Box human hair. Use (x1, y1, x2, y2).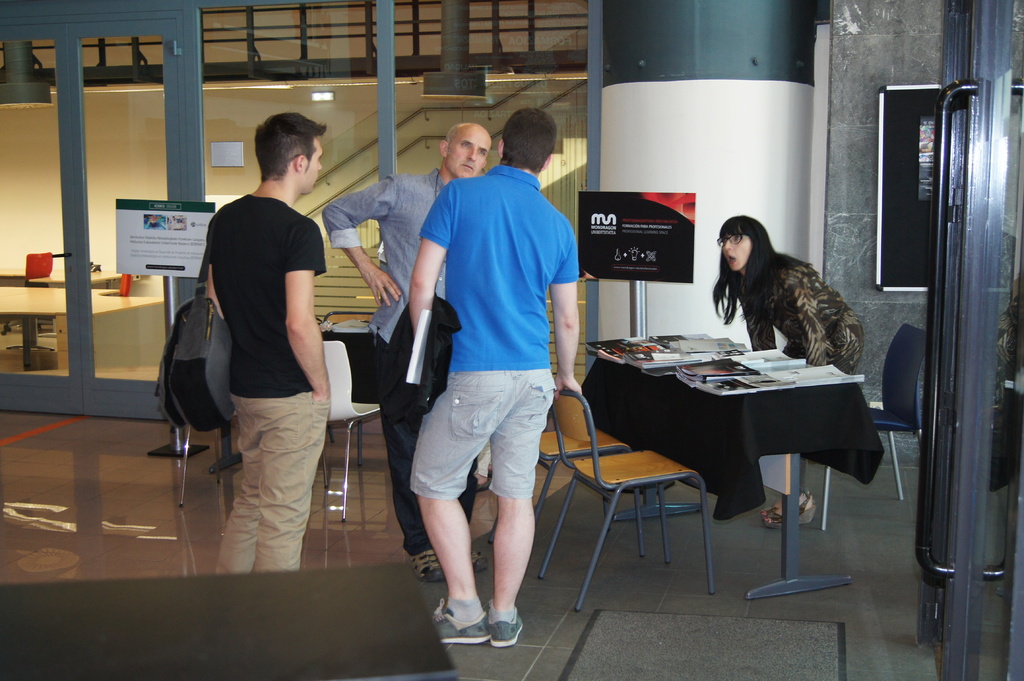
(444, 123, 458, 157).
